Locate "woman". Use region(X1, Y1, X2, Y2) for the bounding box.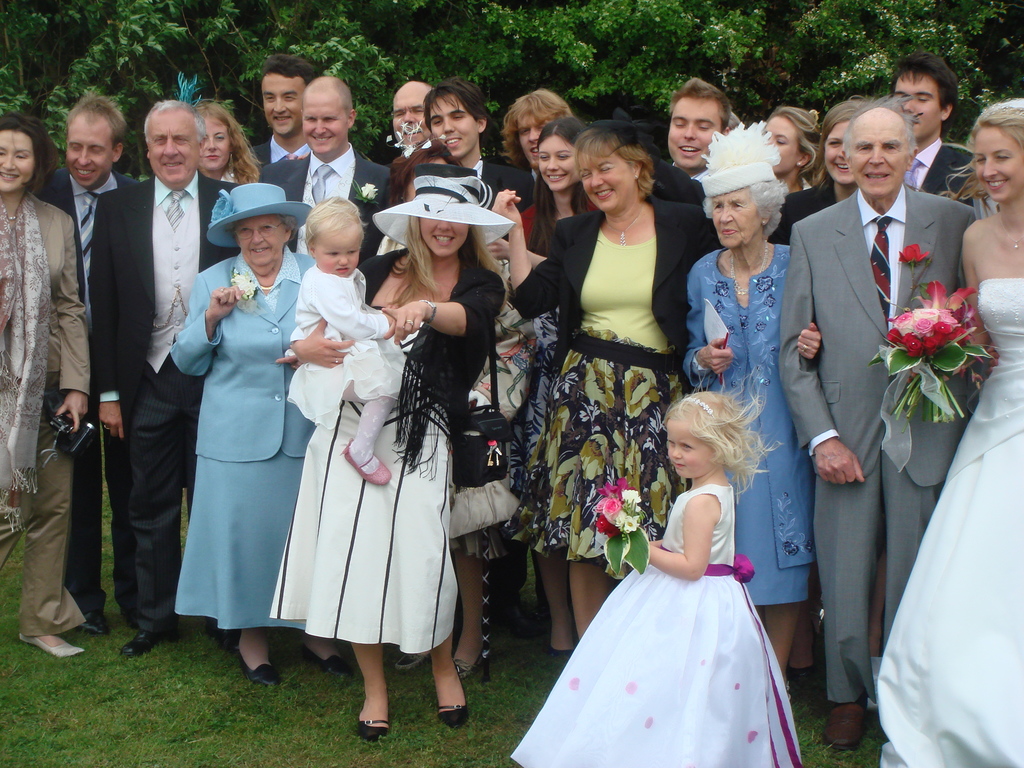
region(902, 99, 1023, 767).
